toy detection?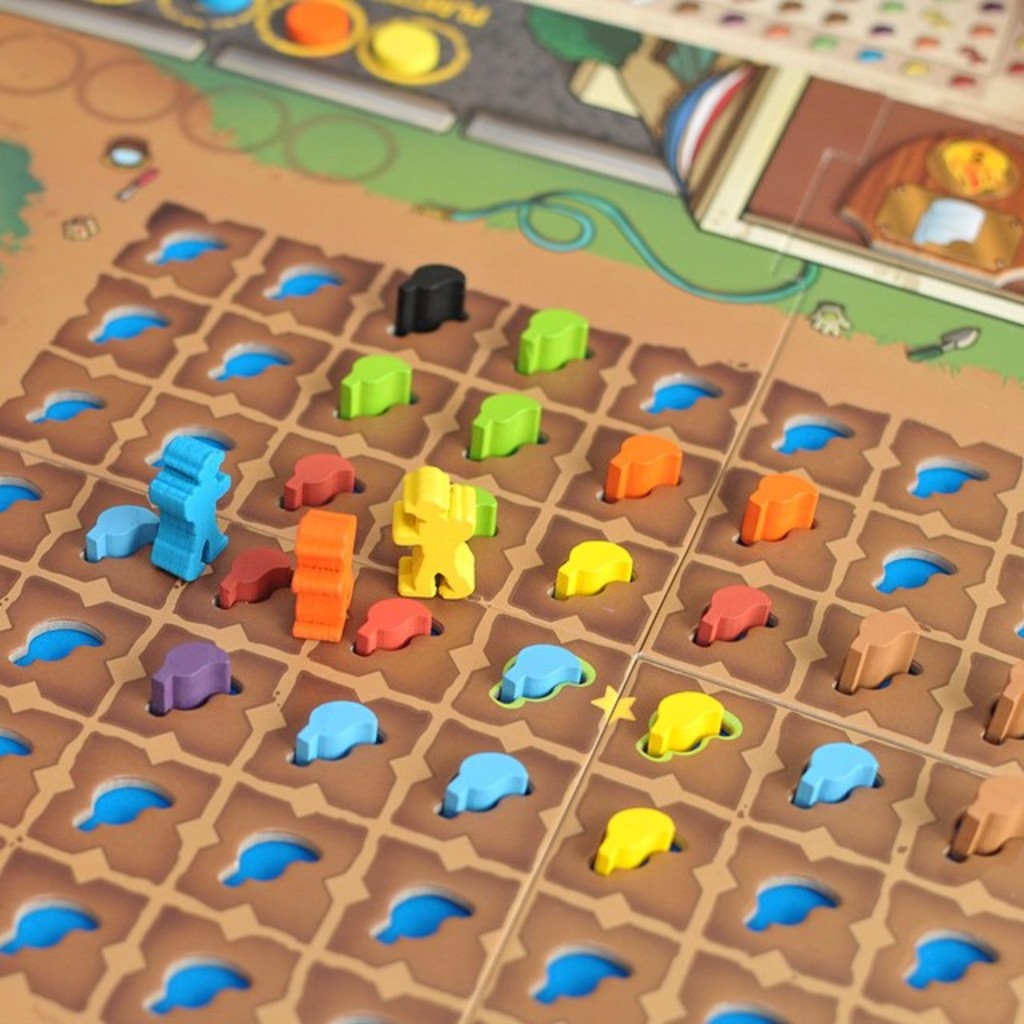
region(192, 0, 250, 8)
